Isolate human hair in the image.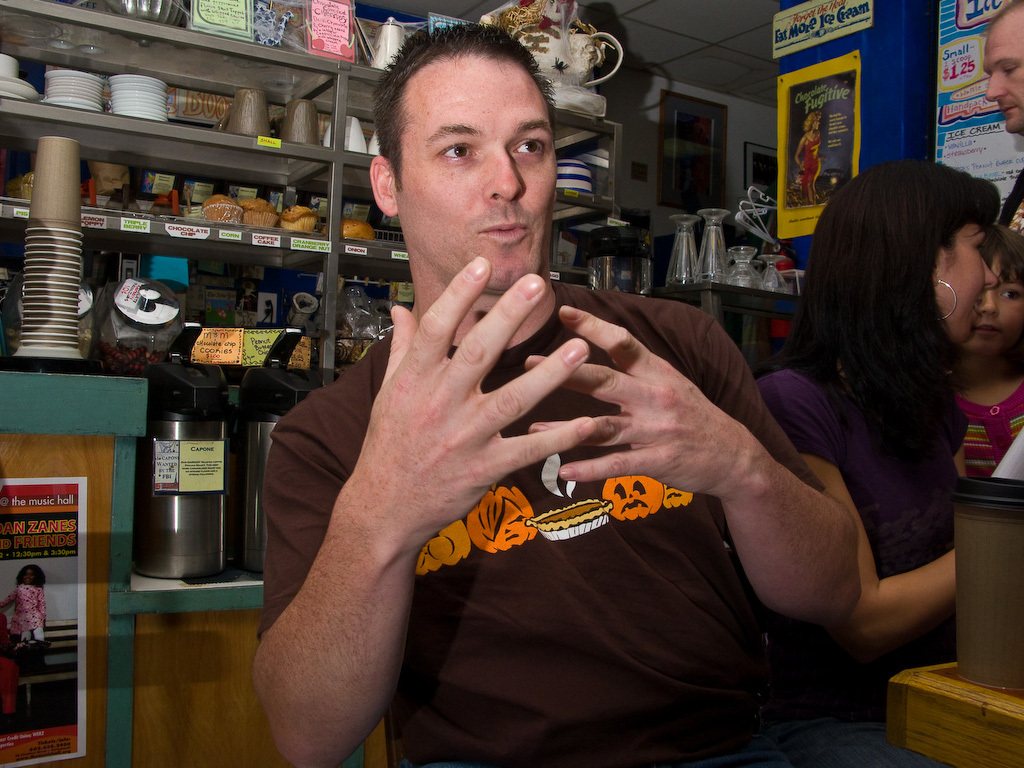
Isolated region: region(15, 565, 47, 591).
